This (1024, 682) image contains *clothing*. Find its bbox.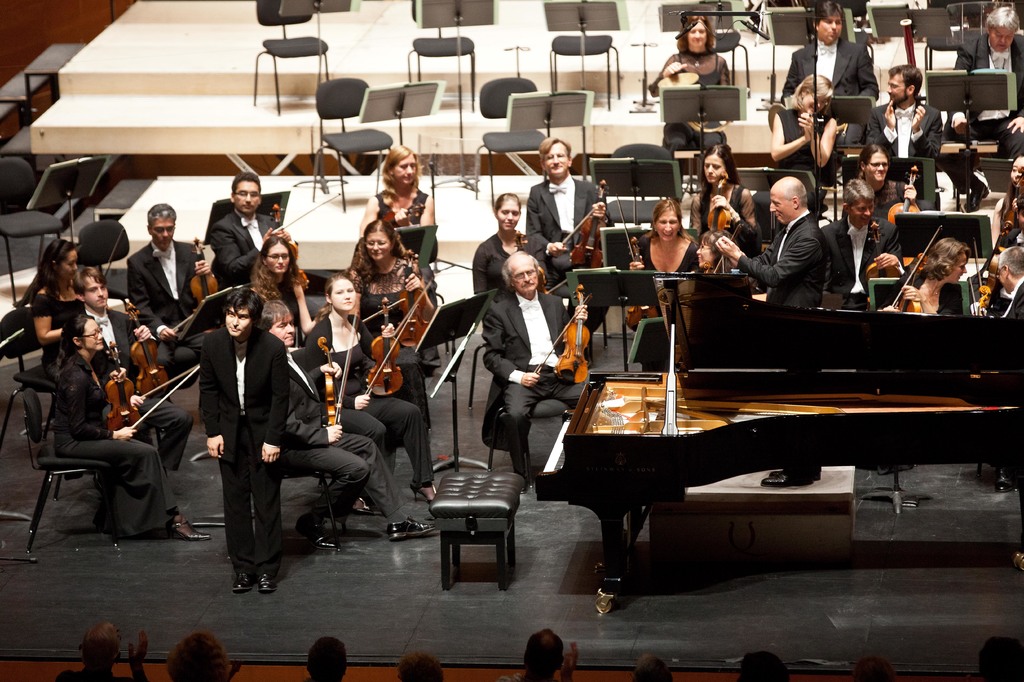
detection(91, 298, 187, 463).
